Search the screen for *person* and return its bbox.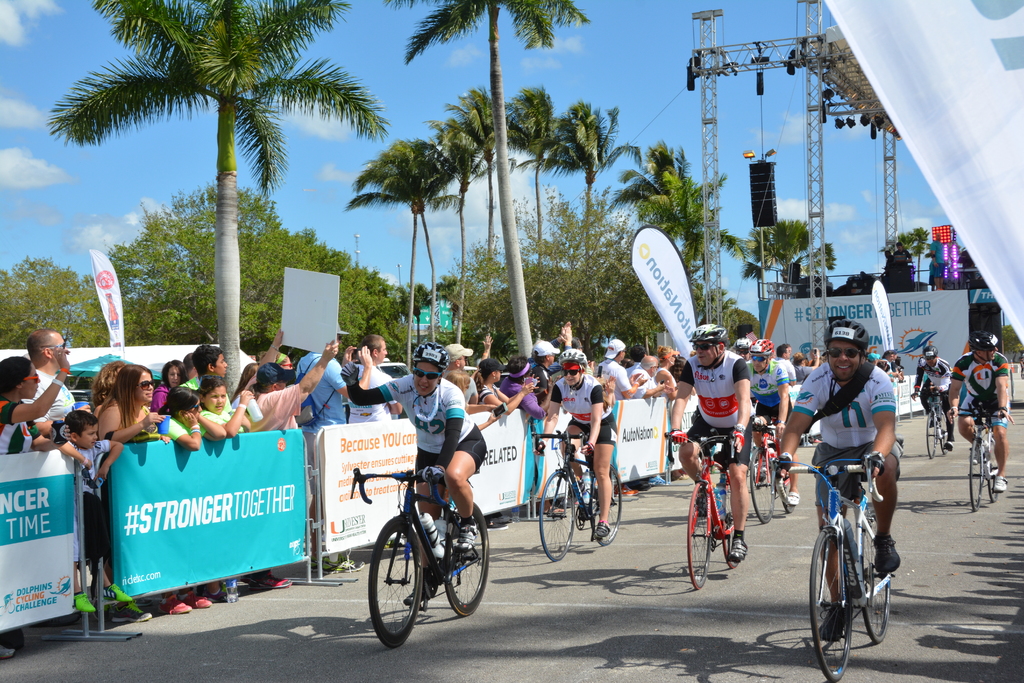
Found: box(534, 350, 620, 545).
